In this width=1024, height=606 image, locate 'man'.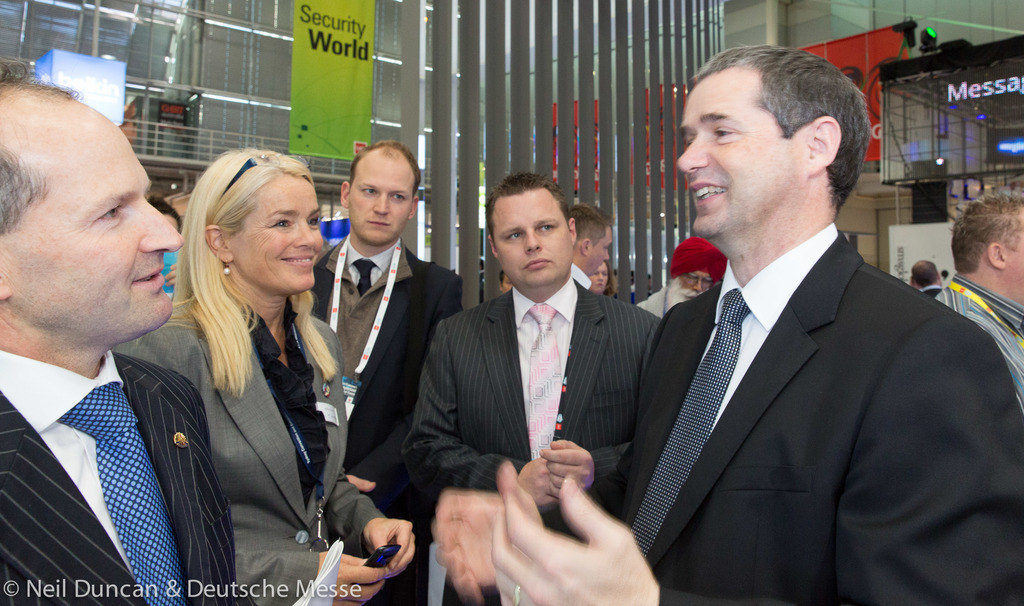
Bounding box: crop(909, 259, 954, 304).
